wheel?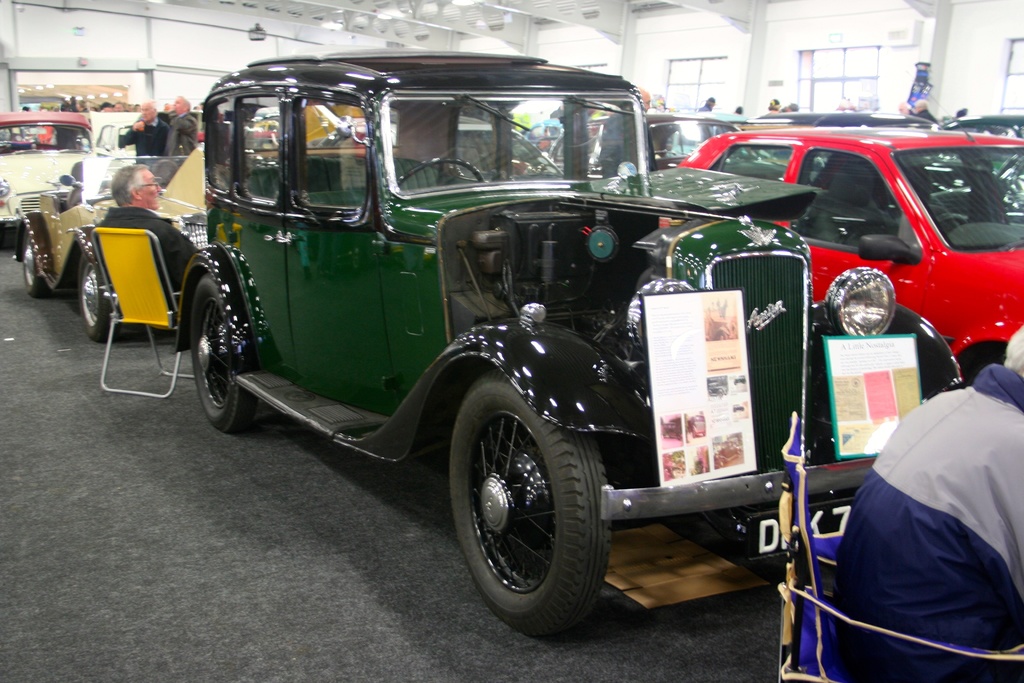
rect(395, 158, 485, 186)
